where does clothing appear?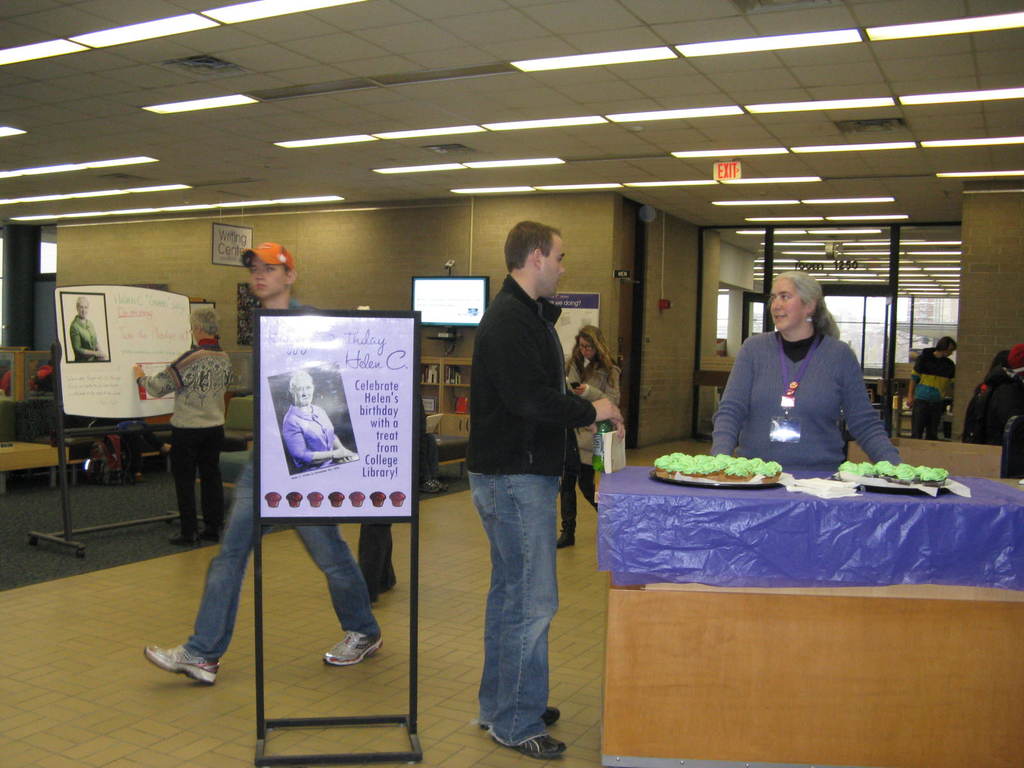
Appears at [474,274,598,745].
